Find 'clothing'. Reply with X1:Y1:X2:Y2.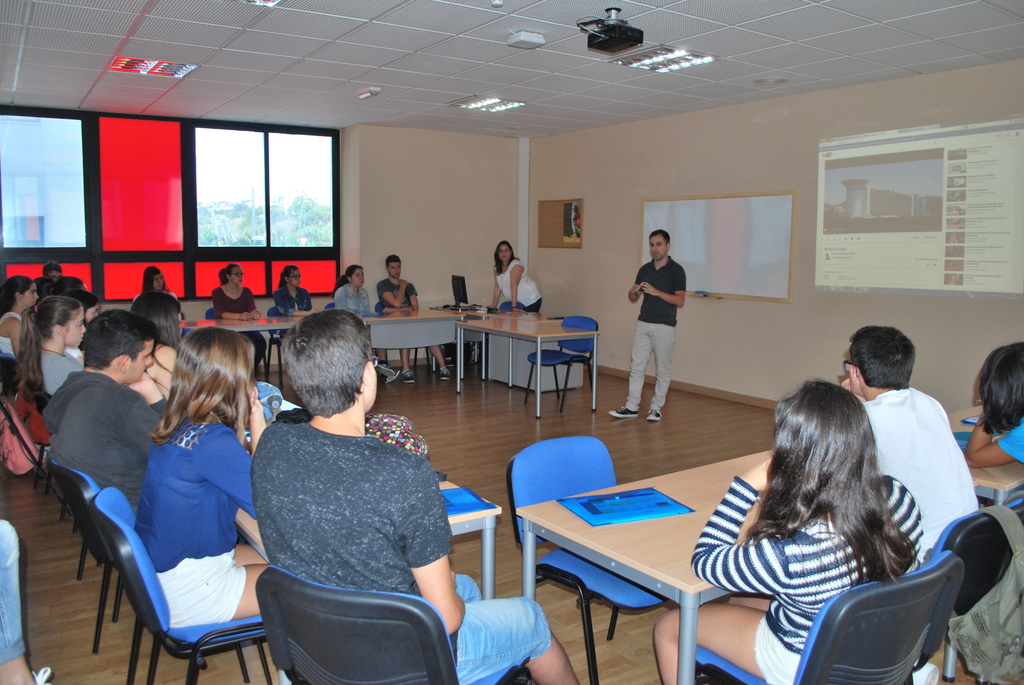
40:349:79:393.
